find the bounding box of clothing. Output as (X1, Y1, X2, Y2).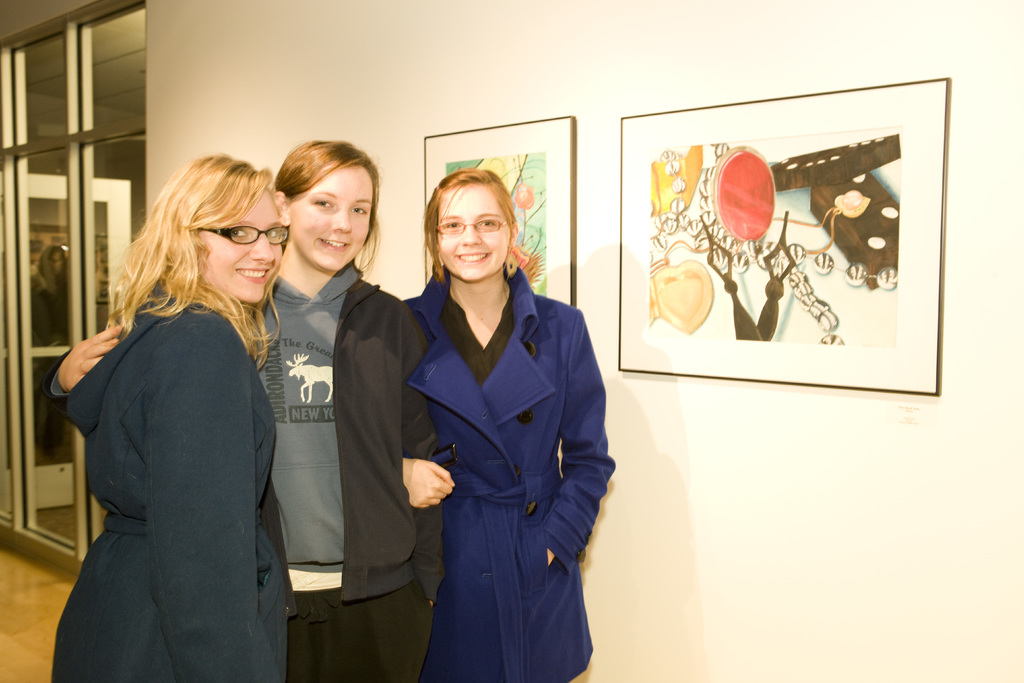
(239, 265, 456, 682).
